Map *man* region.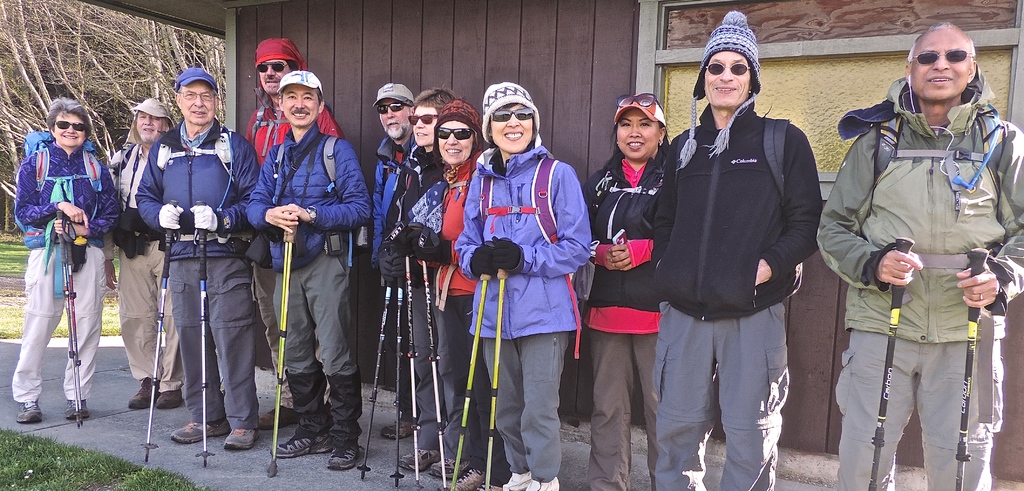
Mapped to box=[102, 98, 189, 408].
